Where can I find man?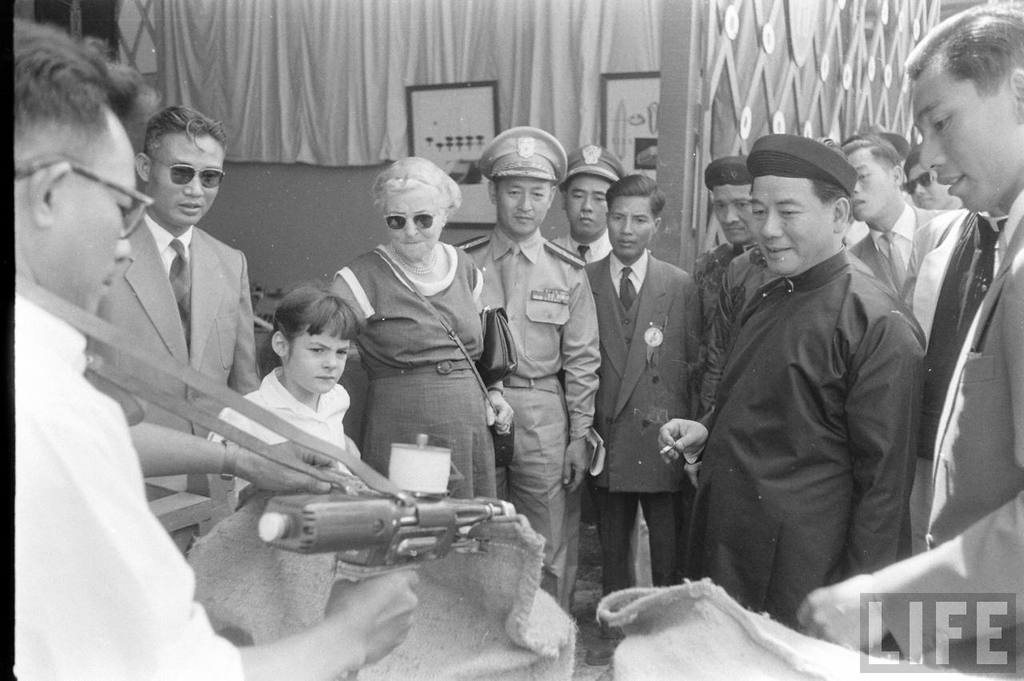
You can find it at rect(466, 130, 594, 592).
